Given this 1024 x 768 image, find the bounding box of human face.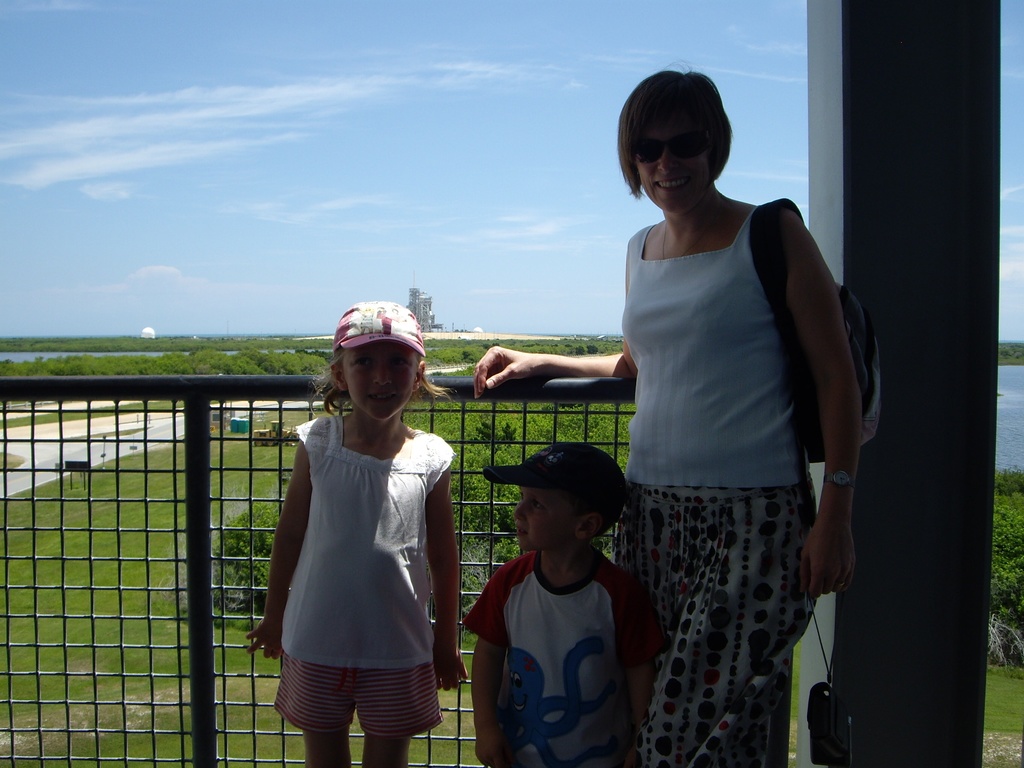
region(513, 486, 576, 552).
